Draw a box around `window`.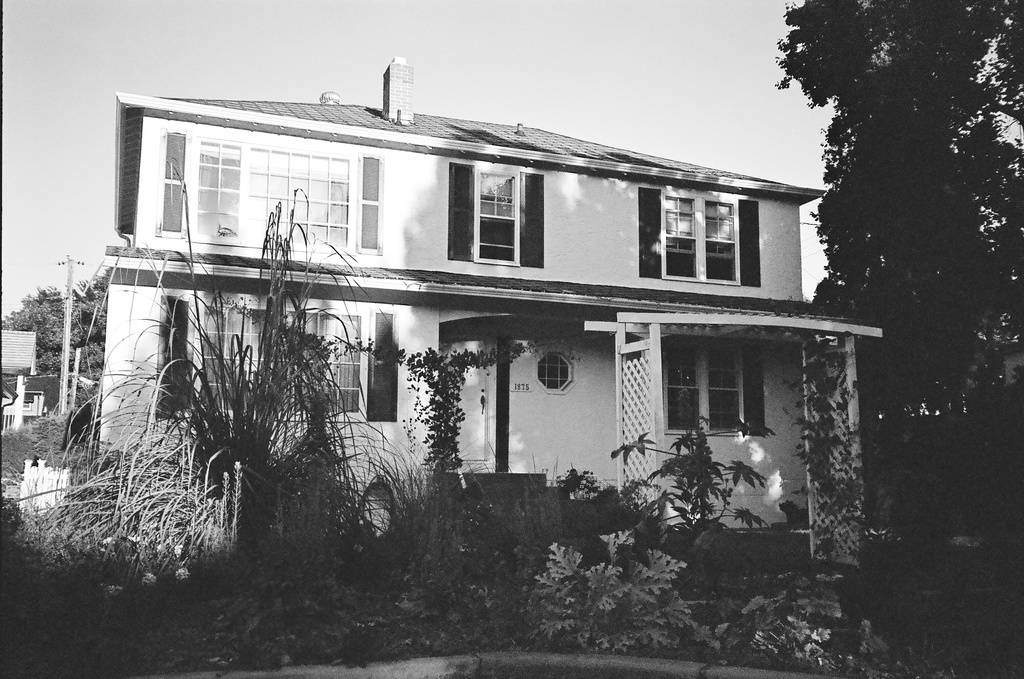
447,160,545,270.
